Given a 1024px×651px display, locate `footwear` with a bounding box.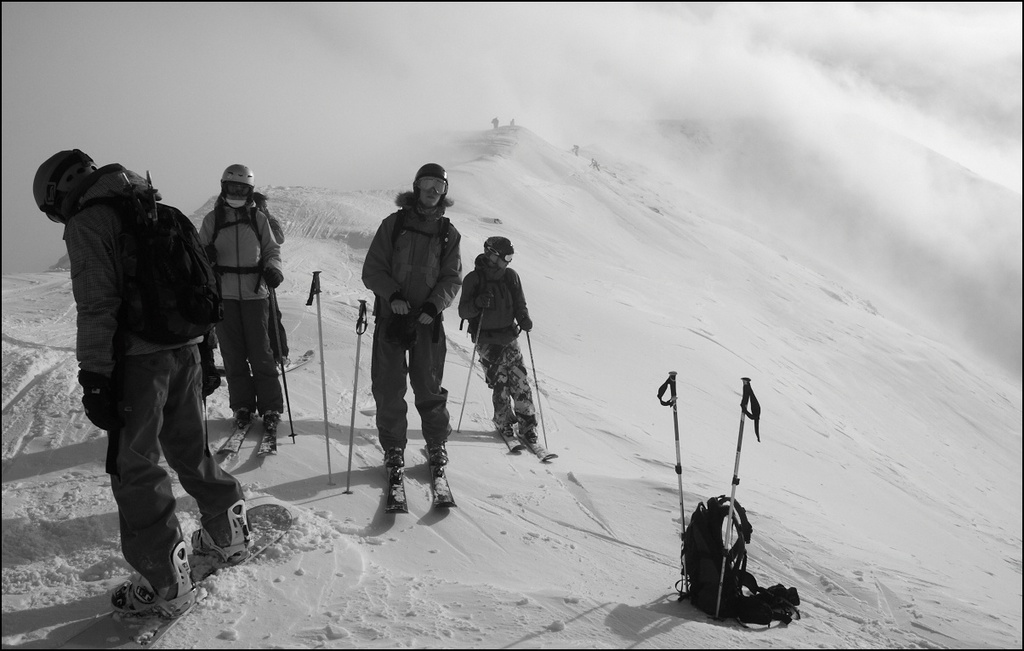
Located: bbox(230, 408, 263, 422).
